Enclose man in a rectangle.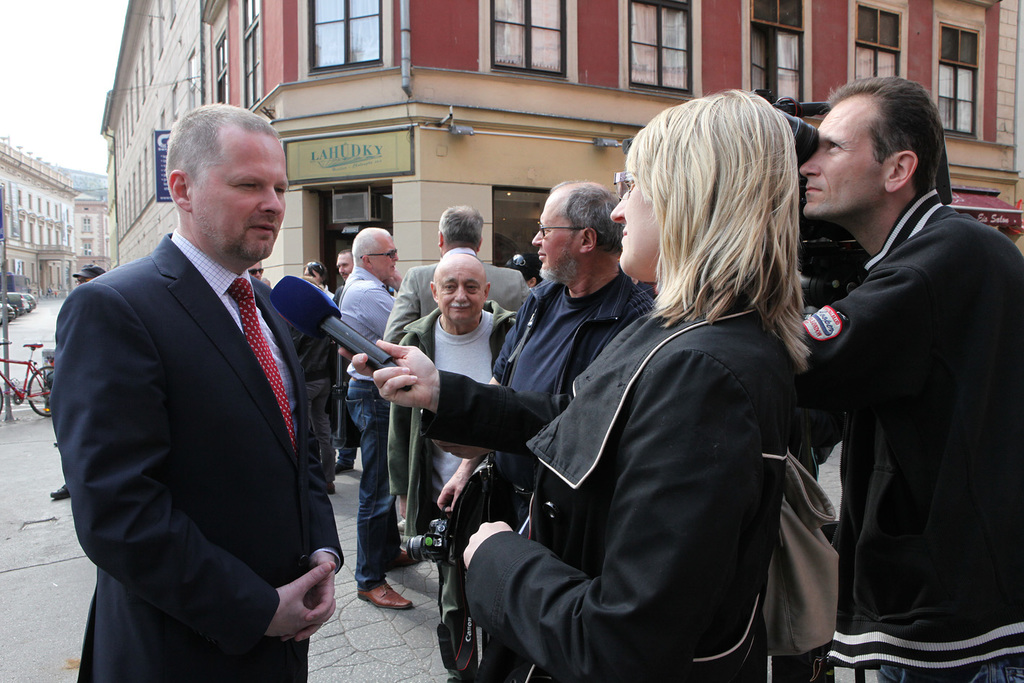
pyautogui.locateOnScreen(382, 203, 534, 516).
